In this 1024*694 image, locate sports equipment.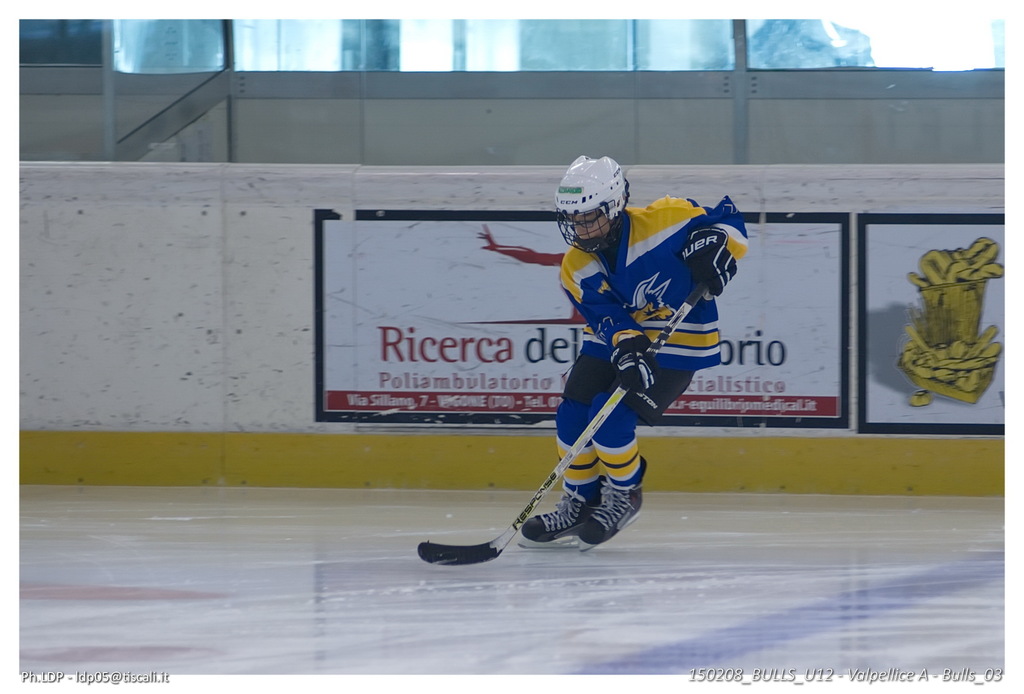
Bounding box: box(684, 226, 739, 294).
